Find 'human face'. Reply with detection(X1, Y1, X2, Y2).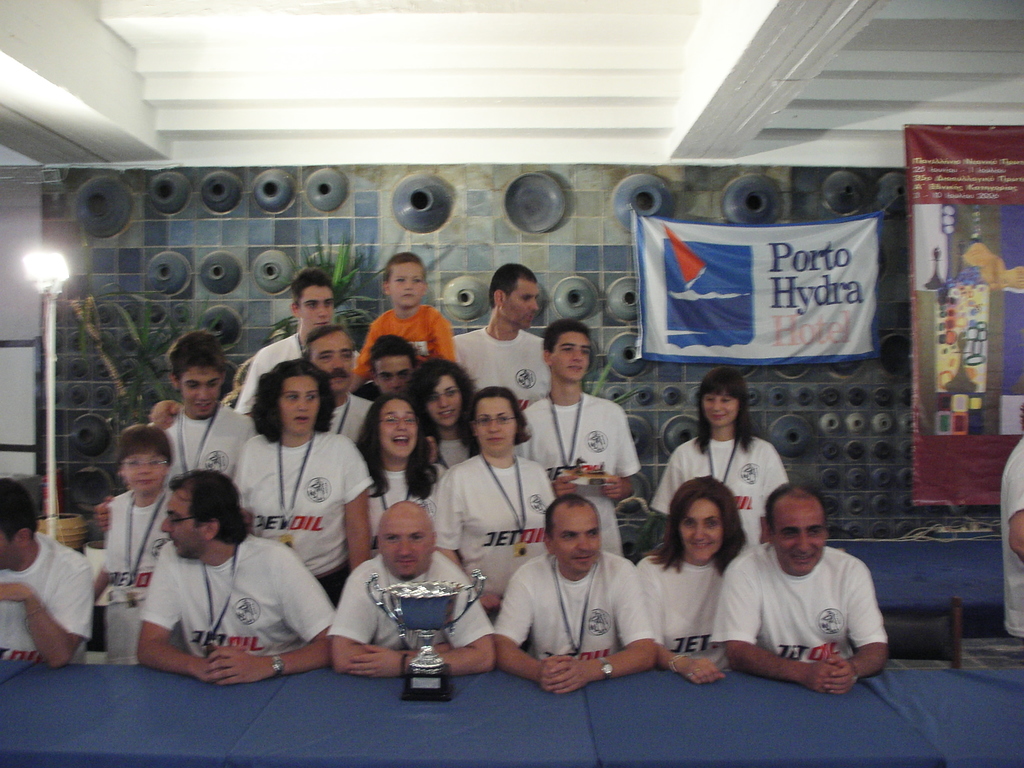
detection(373, 353, 417, 390).
